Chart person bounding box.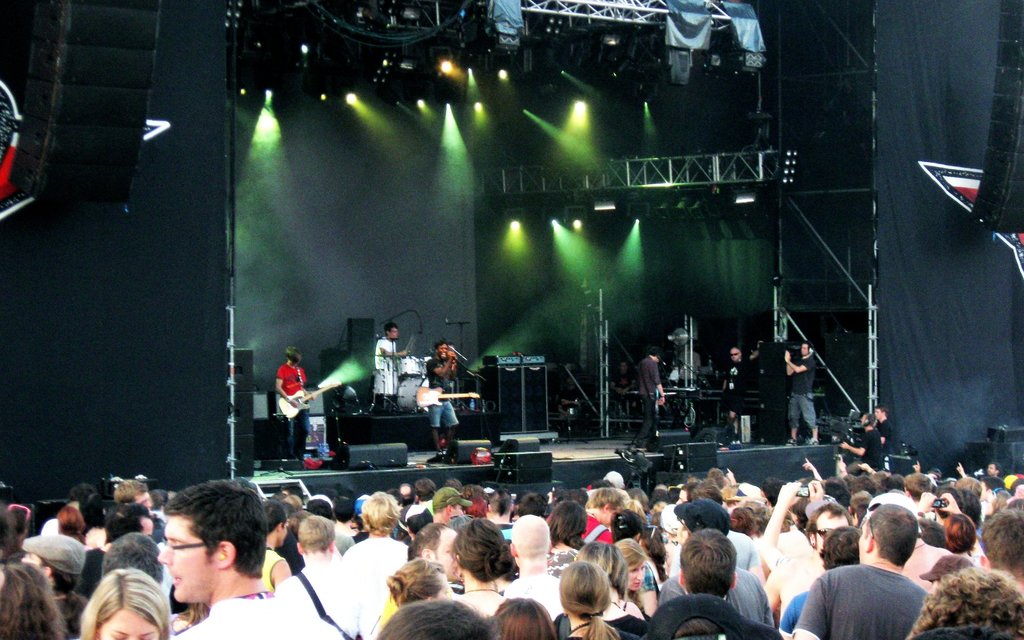
Charted: [left=874, top=403, right=896, bottom=477].
